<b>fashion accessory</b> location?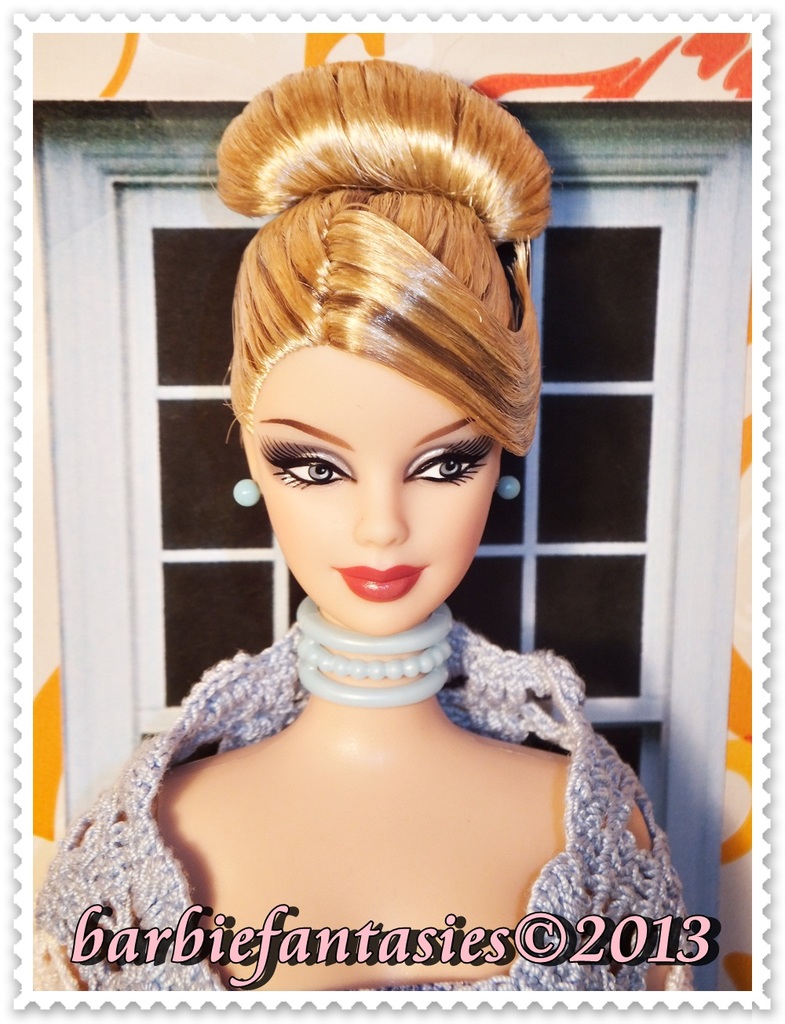
left=296, top=595, right=454, bottom=709
